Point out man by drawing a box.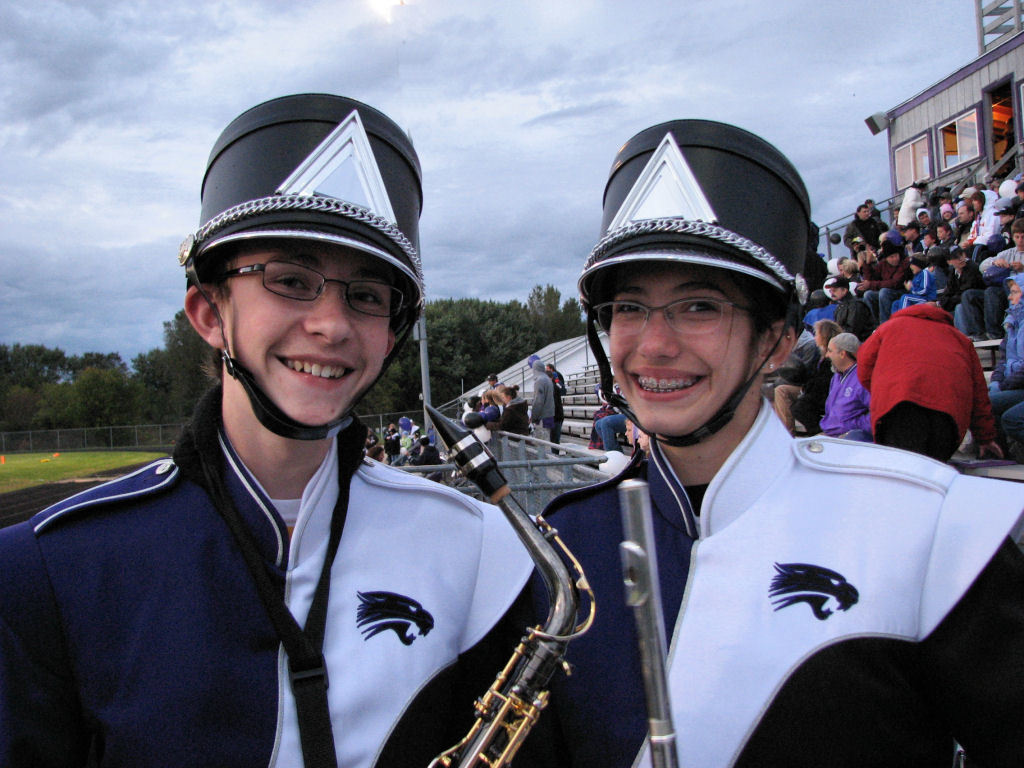
locate(951, 204, 973, 245).
